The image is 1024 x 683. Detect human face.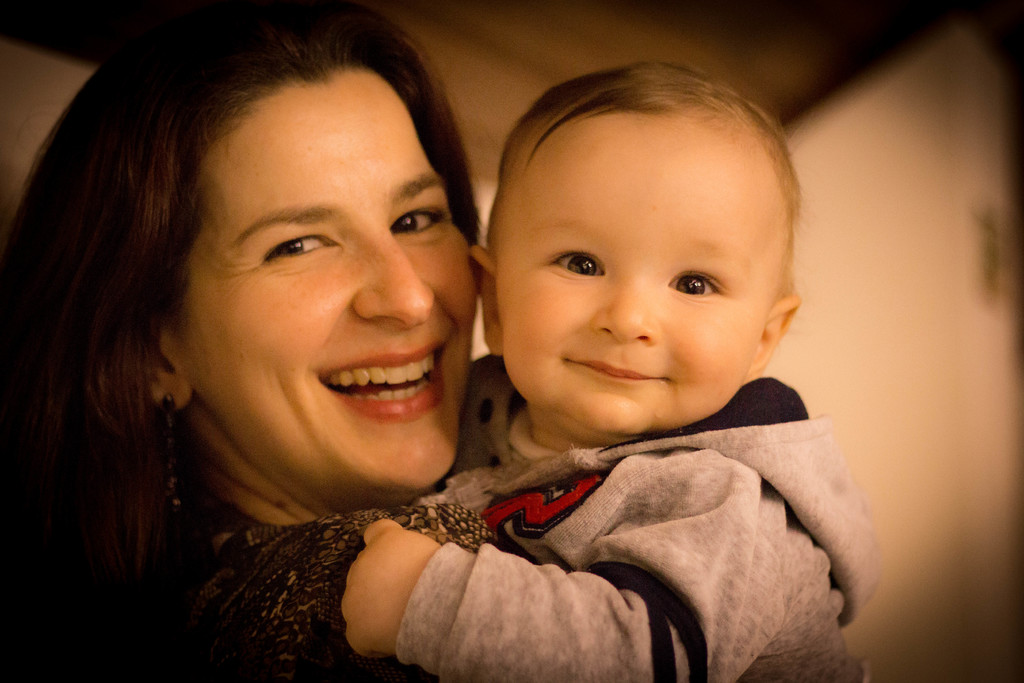
Detection: box(494, 111, 745, 452).
